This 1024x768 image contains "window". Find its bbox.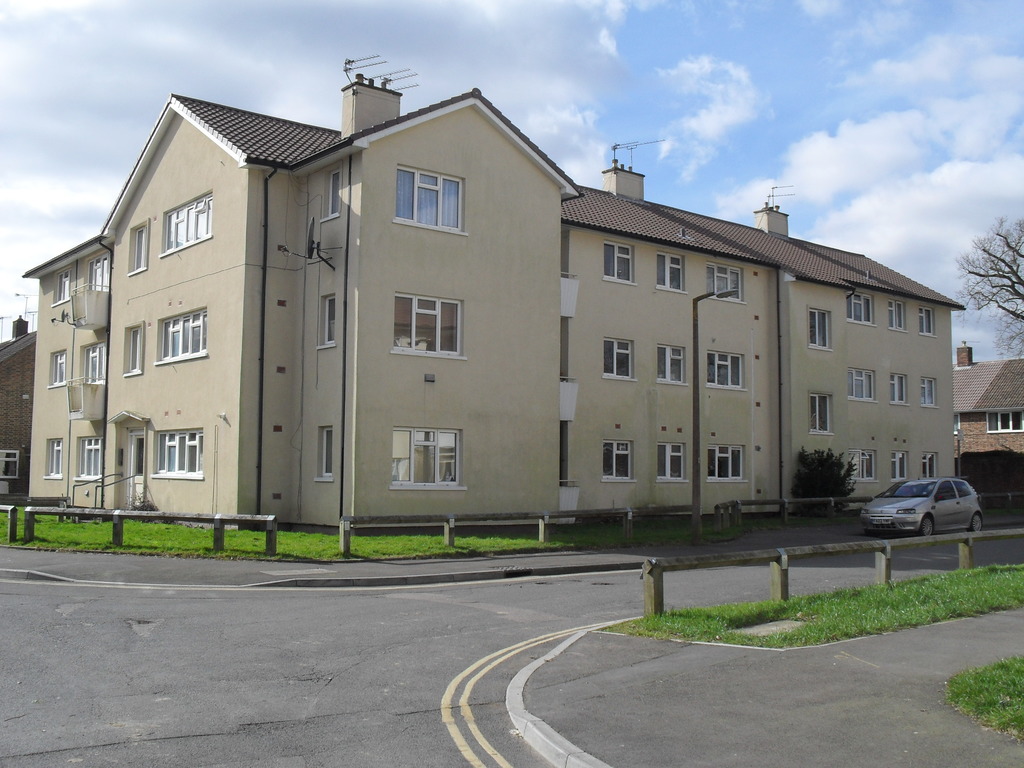
locate(708, 266, 742, 303).
